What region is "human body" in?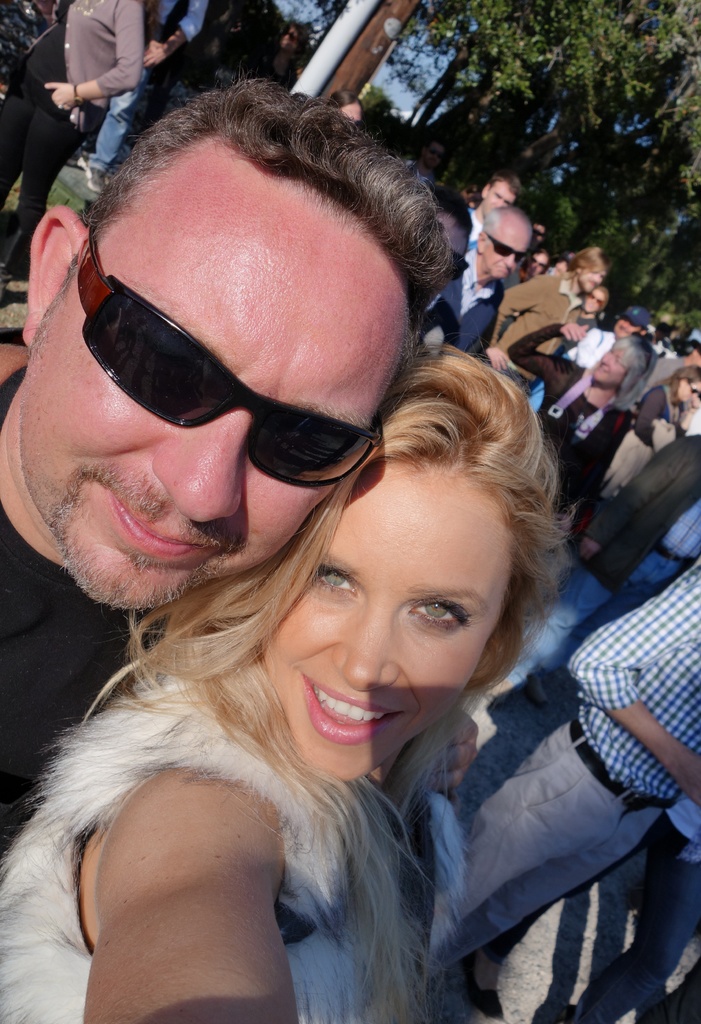
{"x1": 67, "y1": 0, "x2": 206, "y2": 191}.
